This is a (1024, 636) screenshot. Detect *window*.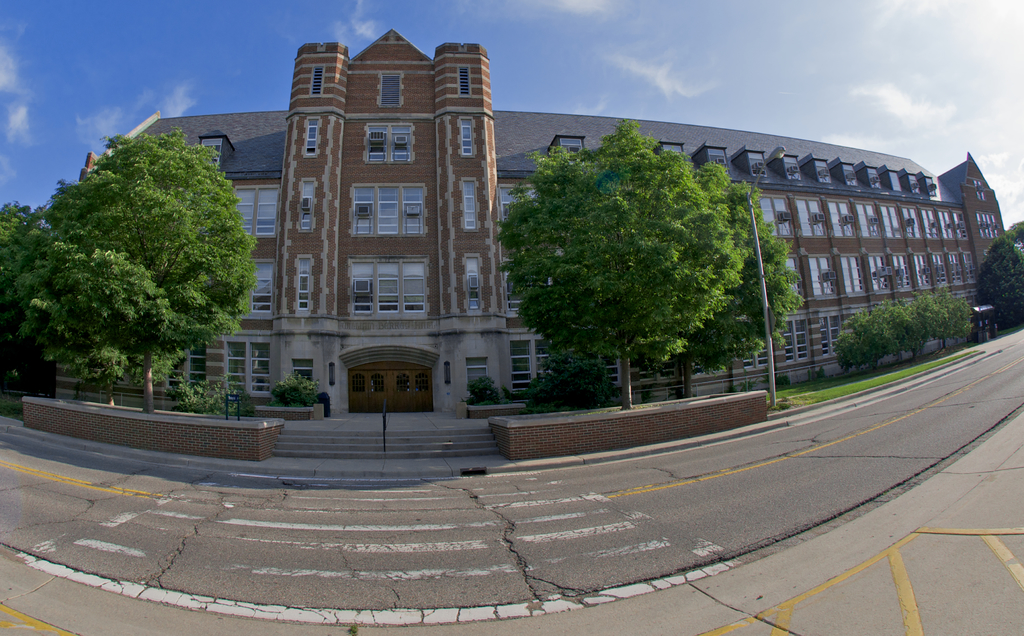
792, 195, 825, 238.
